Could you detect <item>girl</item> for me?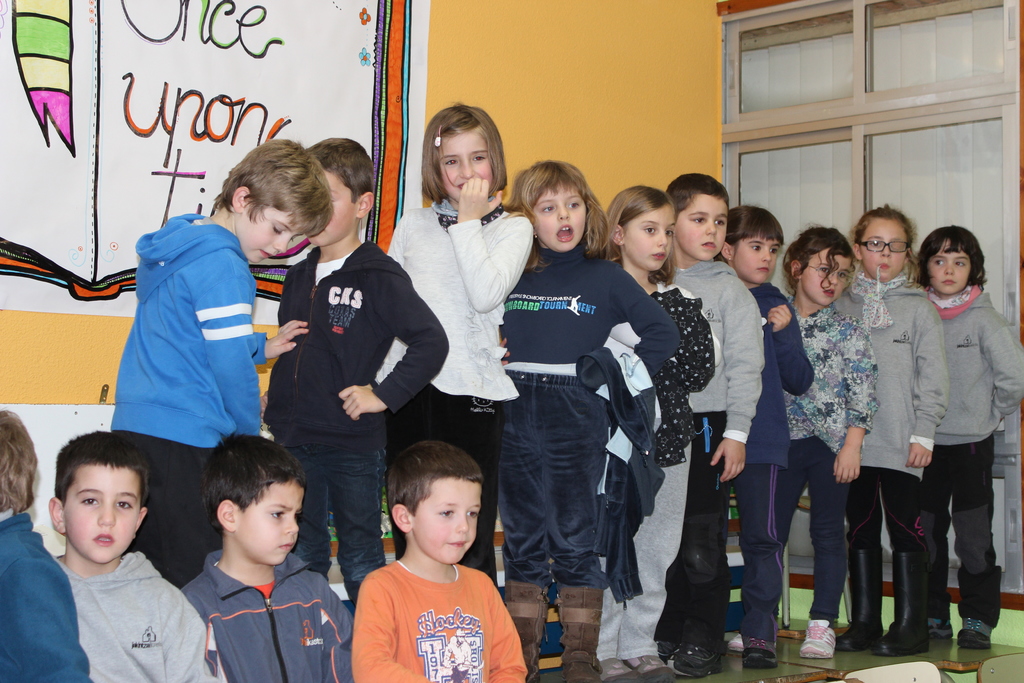
Detection result: 600,183,720,677.
